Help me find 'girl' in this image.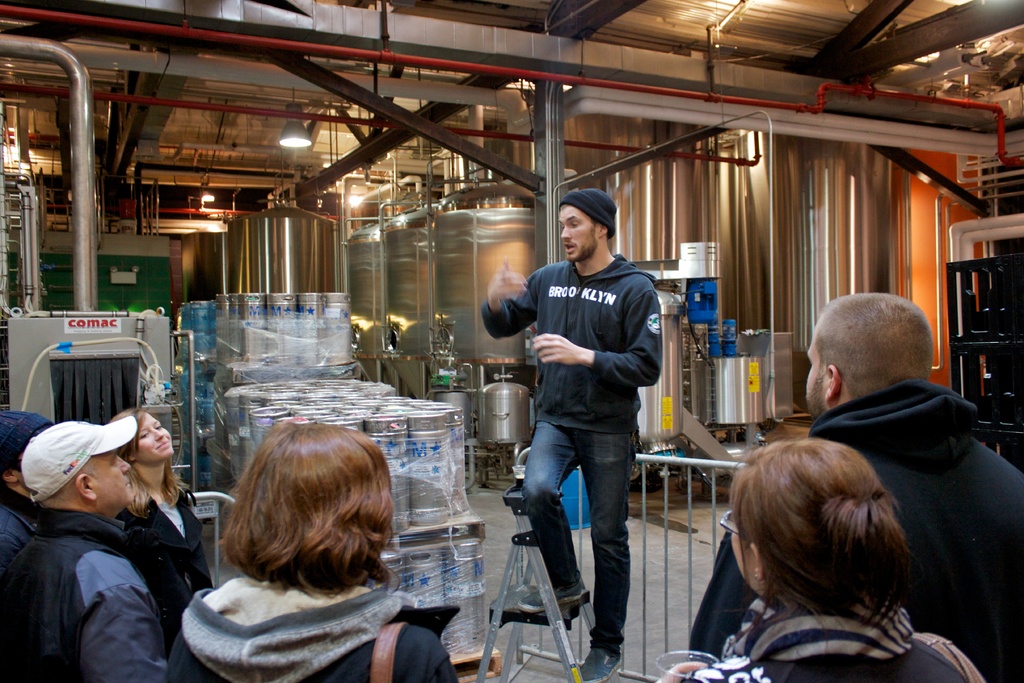
Found it: 662:432:993:682.
